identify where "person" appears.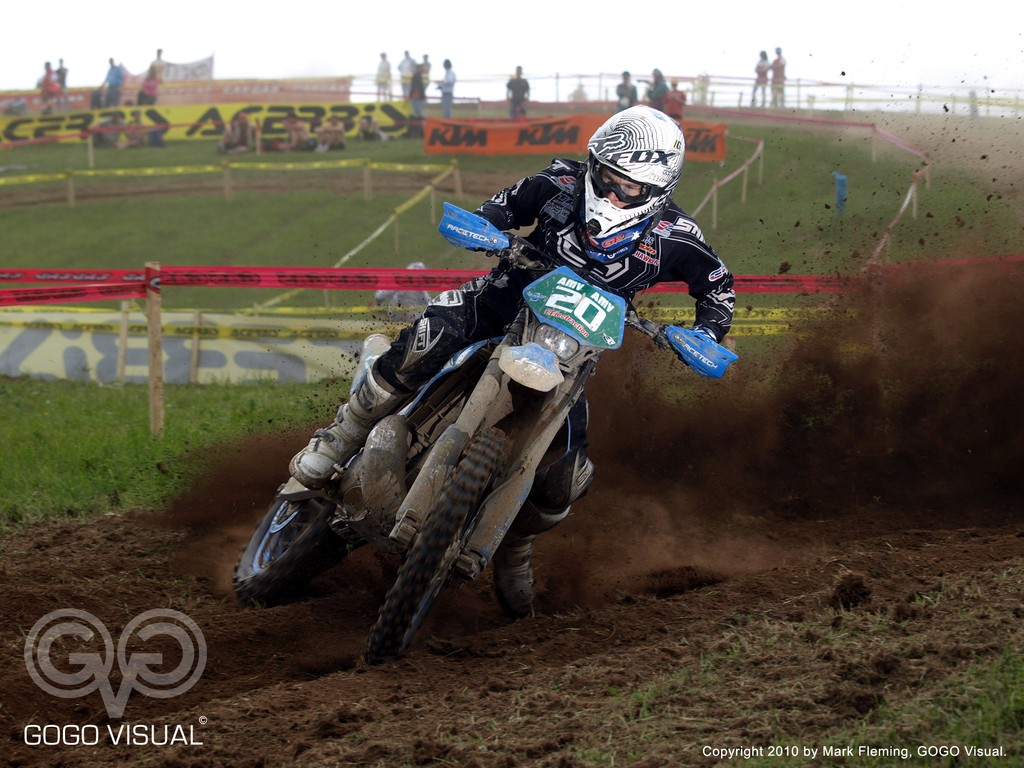
Appears at [left=748, top=38, right=770, bottom=107].
